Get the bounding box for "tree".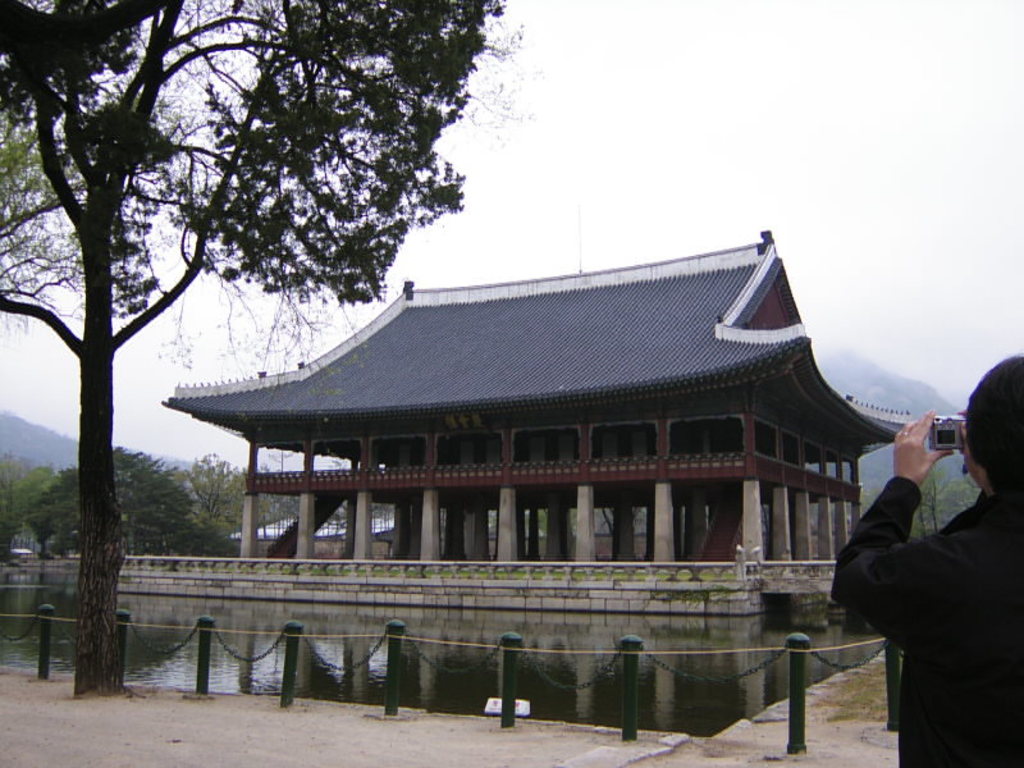
26,439,238,552.
